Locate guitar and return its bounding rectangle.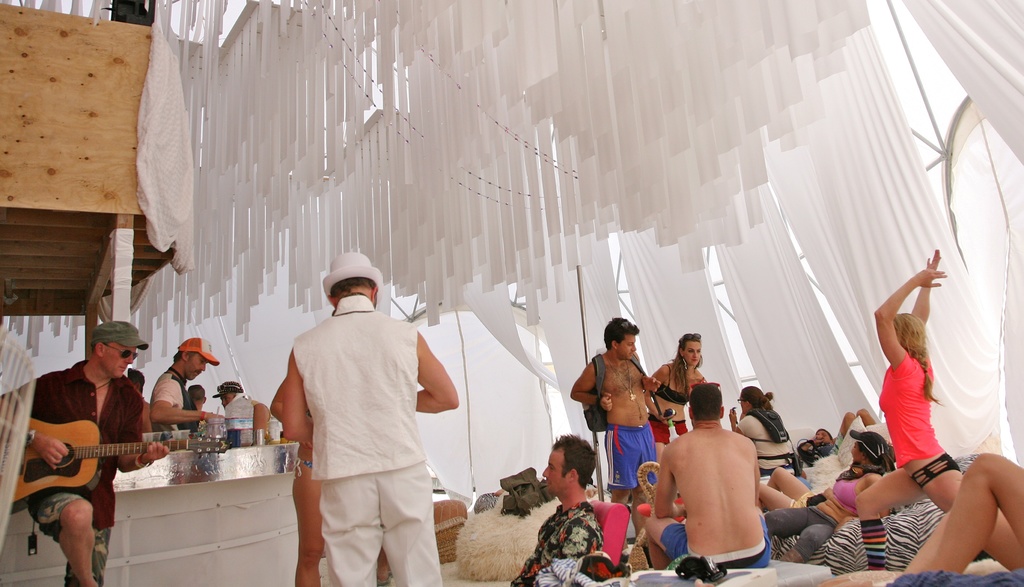
[6, 406, 228, 505].
